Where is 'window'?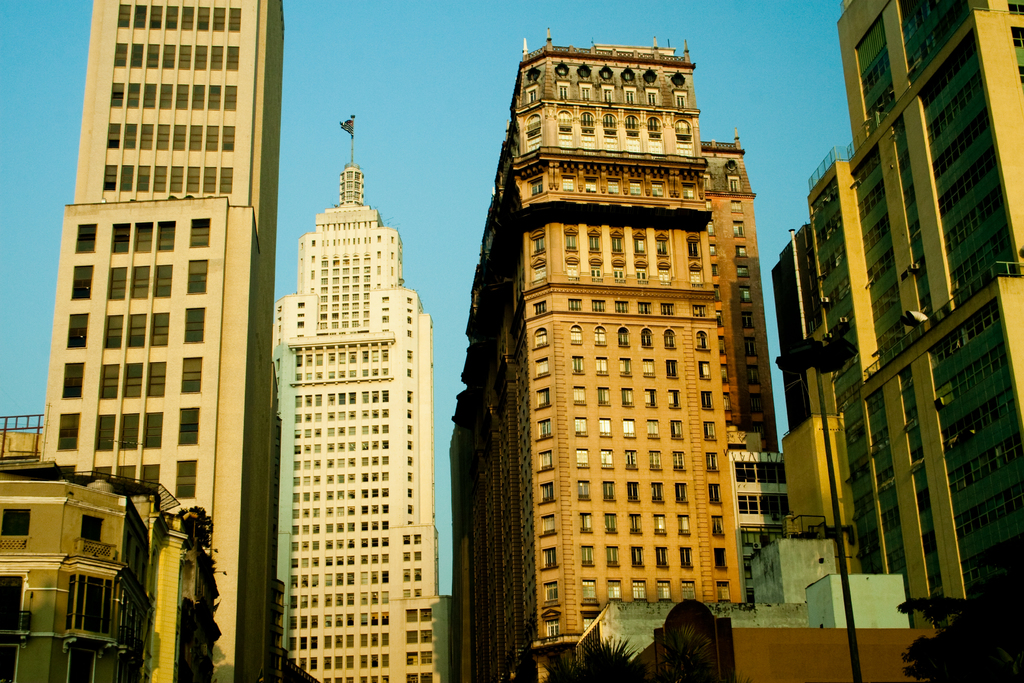
{"left": 168, "top": 7, "right": 178, "bottom": 31}.
